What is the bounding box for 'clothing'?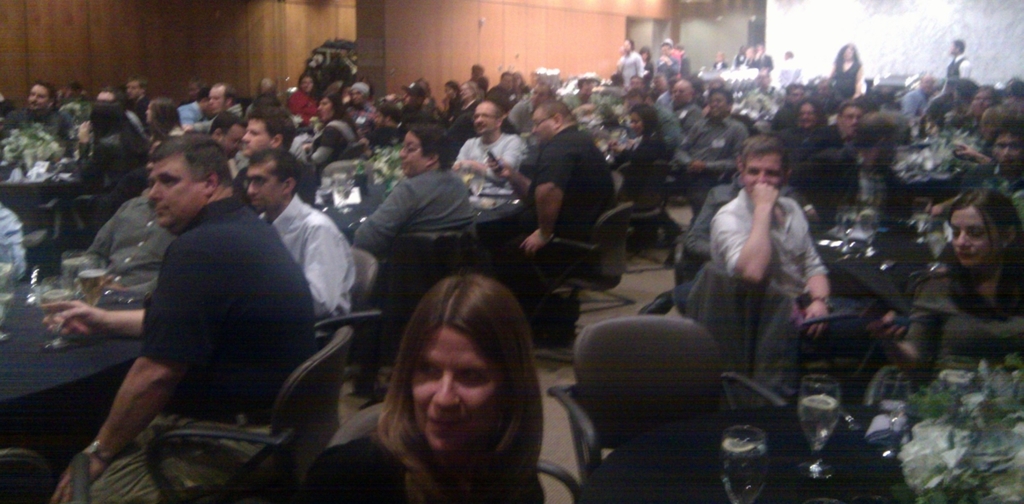
[196,107,244,130].
